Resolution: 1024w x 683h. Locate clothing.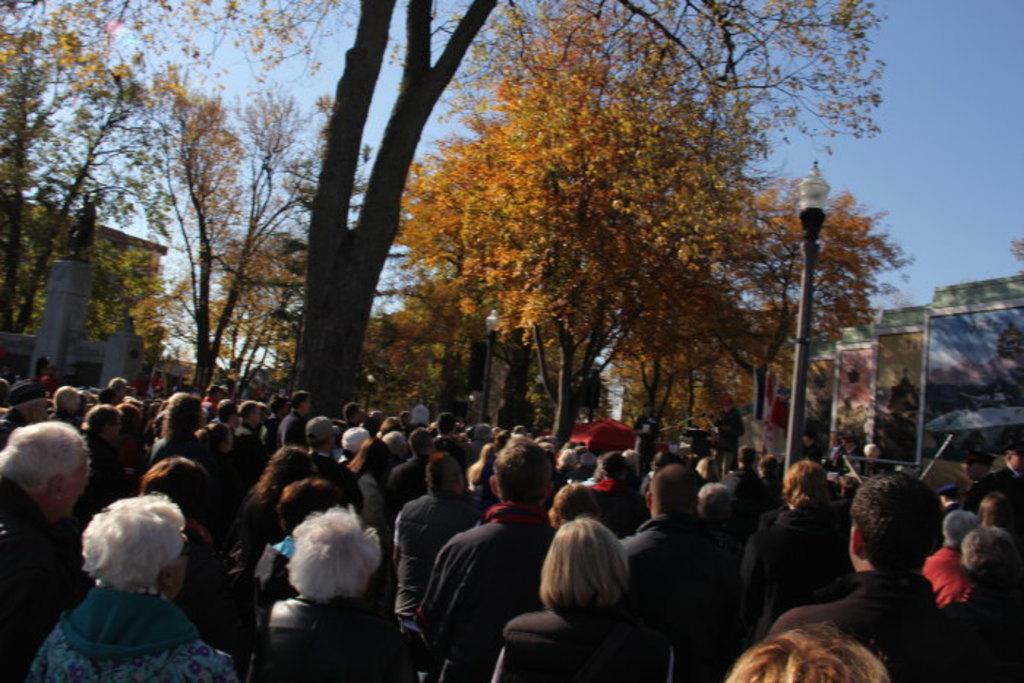
Rect(34, 603, 243, 682).
